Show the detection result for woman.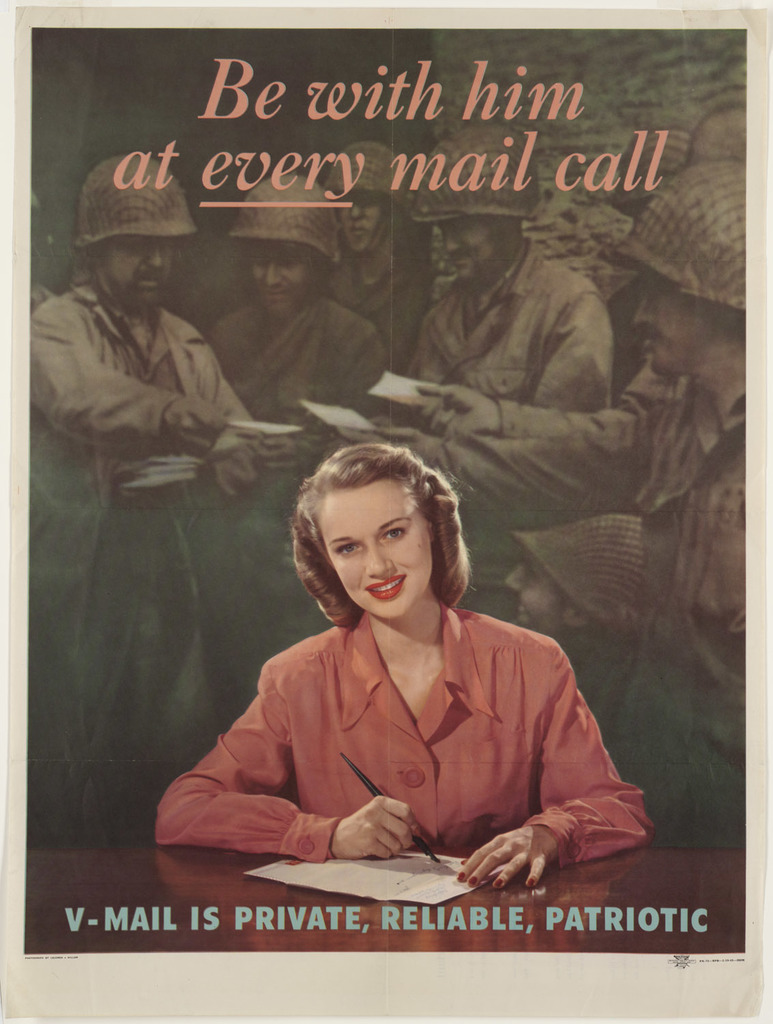
(155,444,656,891).
